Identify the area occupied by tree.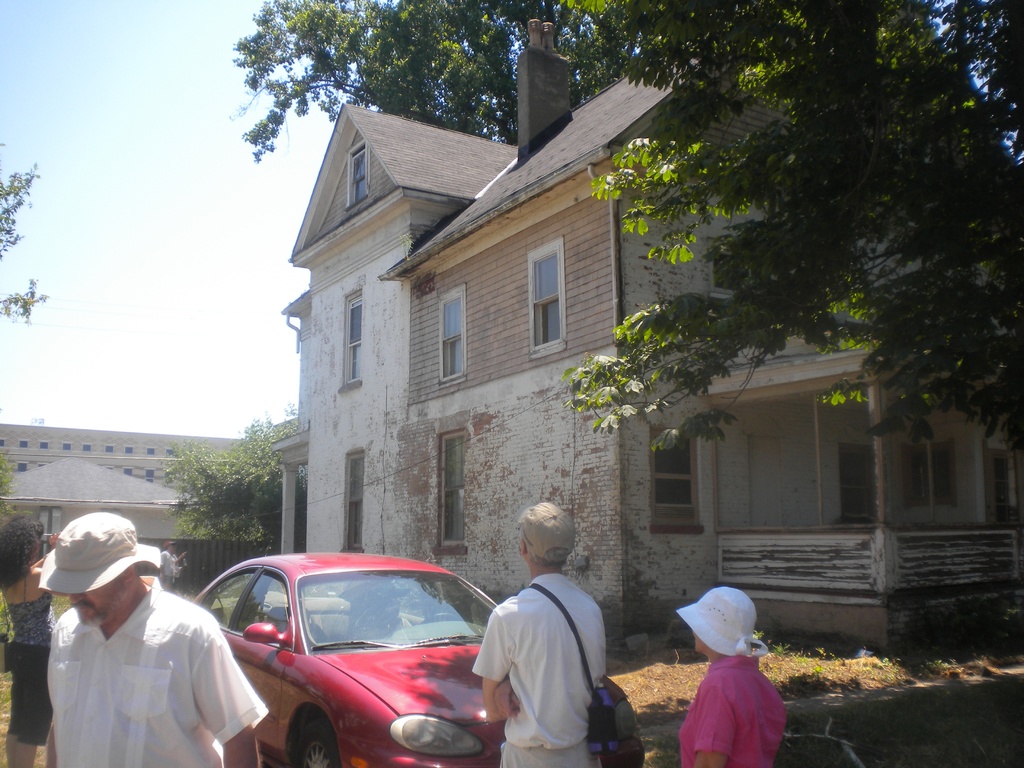
Area: (0,156,57,324).
